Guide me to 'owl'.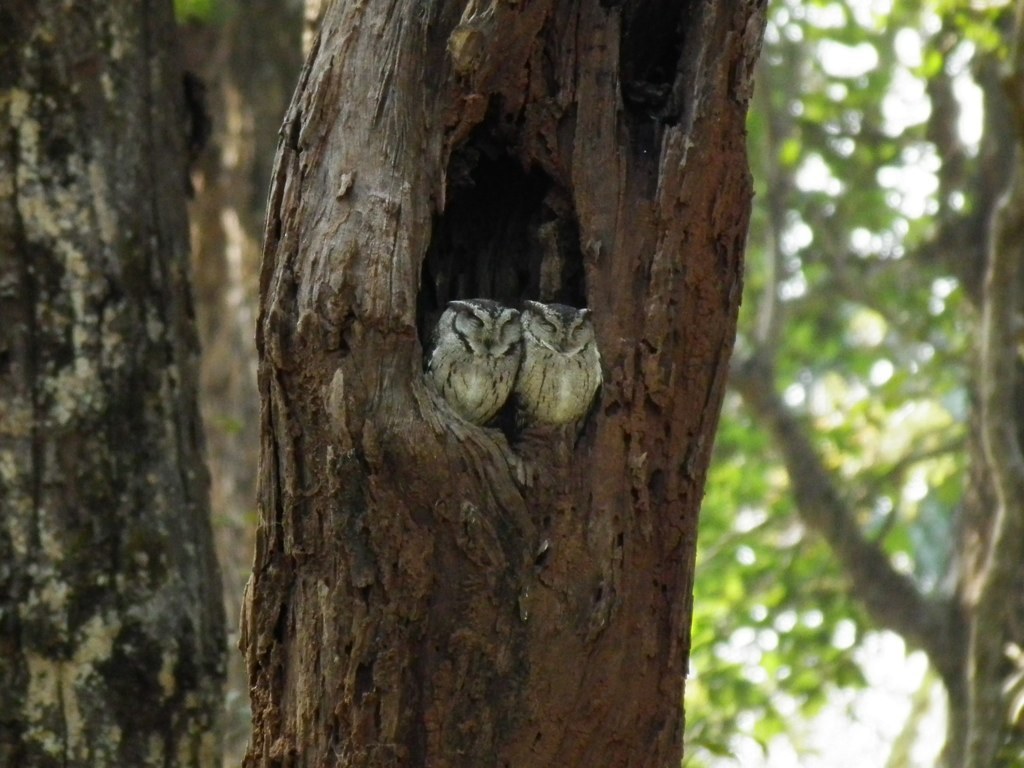
Guidance: rect(514, 300, 609, 429).
